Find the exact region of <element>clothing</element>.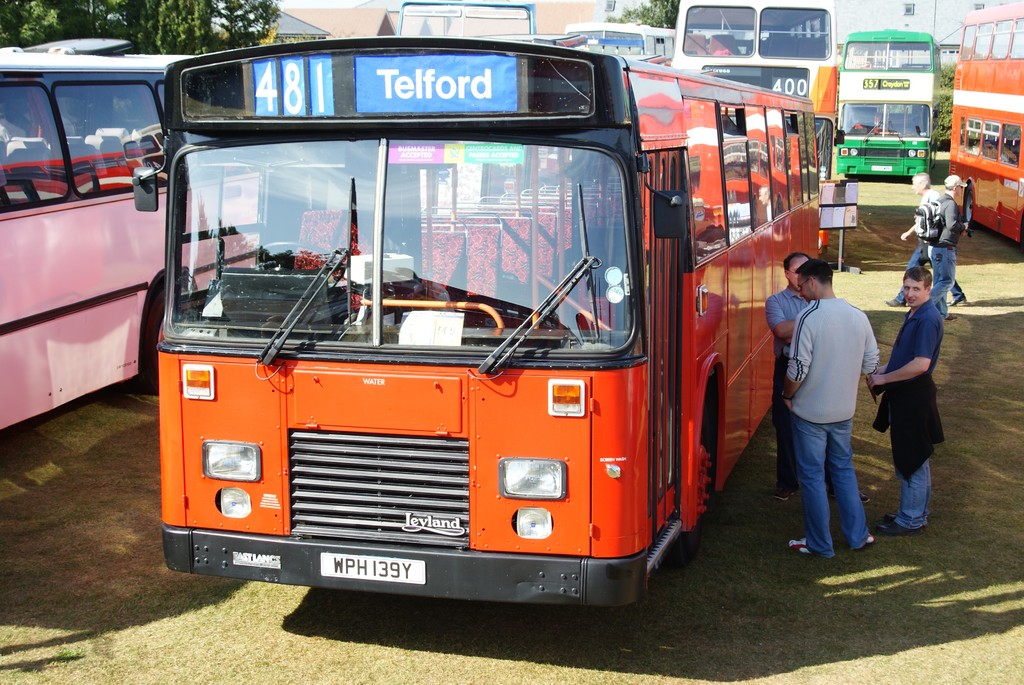
Exact region: 862/289/945/519.
